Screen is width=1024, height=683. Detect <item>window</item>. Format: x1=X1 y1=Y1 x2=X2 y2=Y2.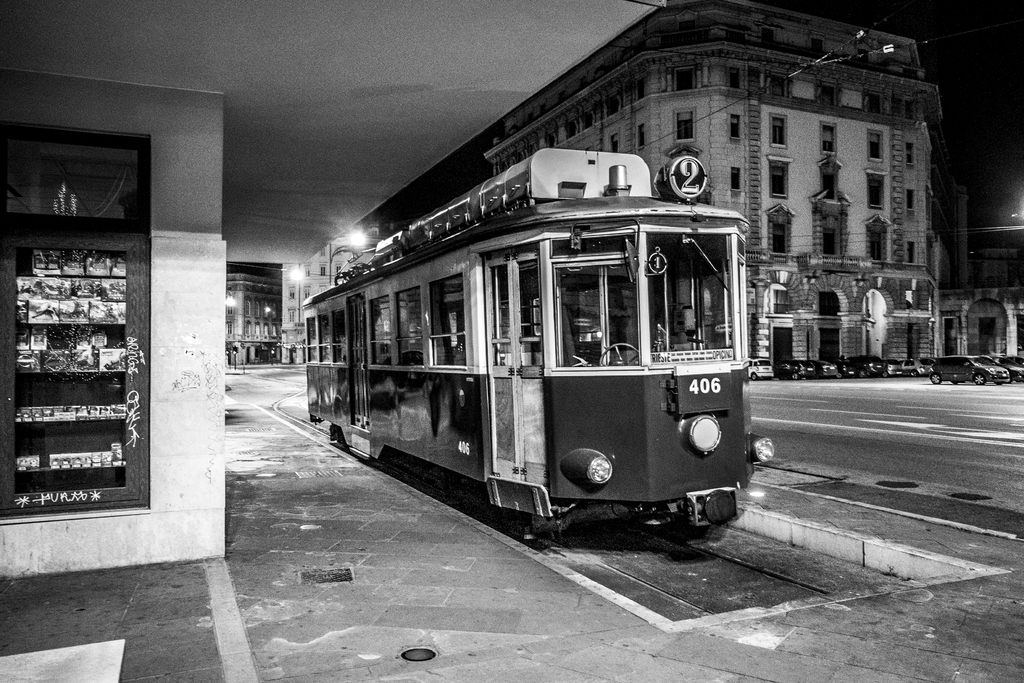
x1=673 y1=62 x2=698 y2=92.
